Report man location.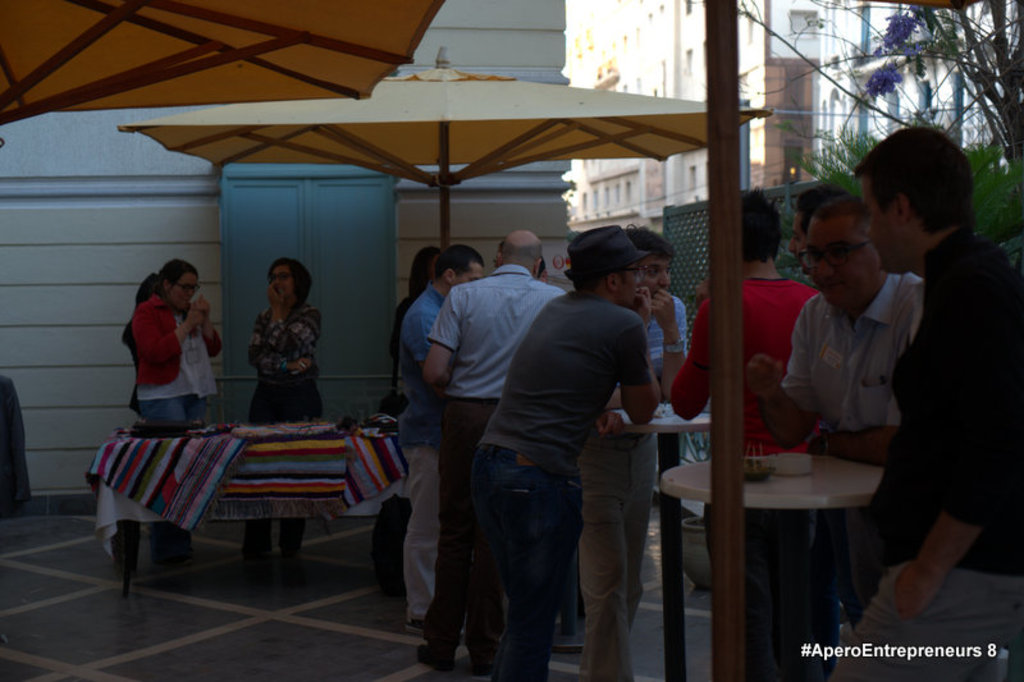
Report: Rect(393, 243, 484, 632).
